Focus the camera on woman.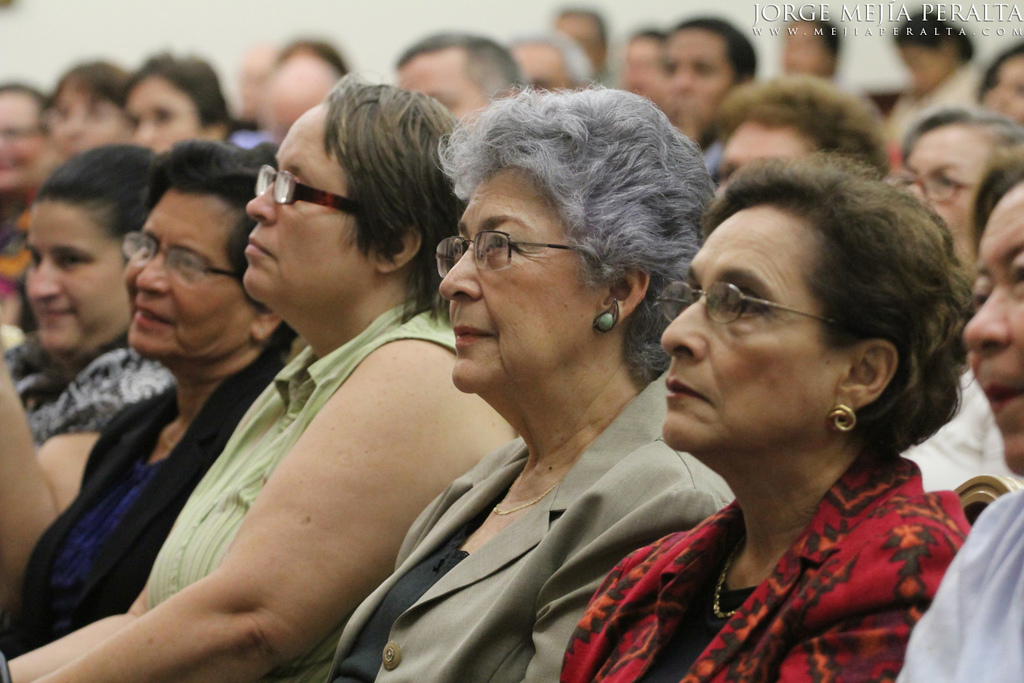
Focus region: {"left": 554, "top": 152, "right": 979, "bottom": 682}.
